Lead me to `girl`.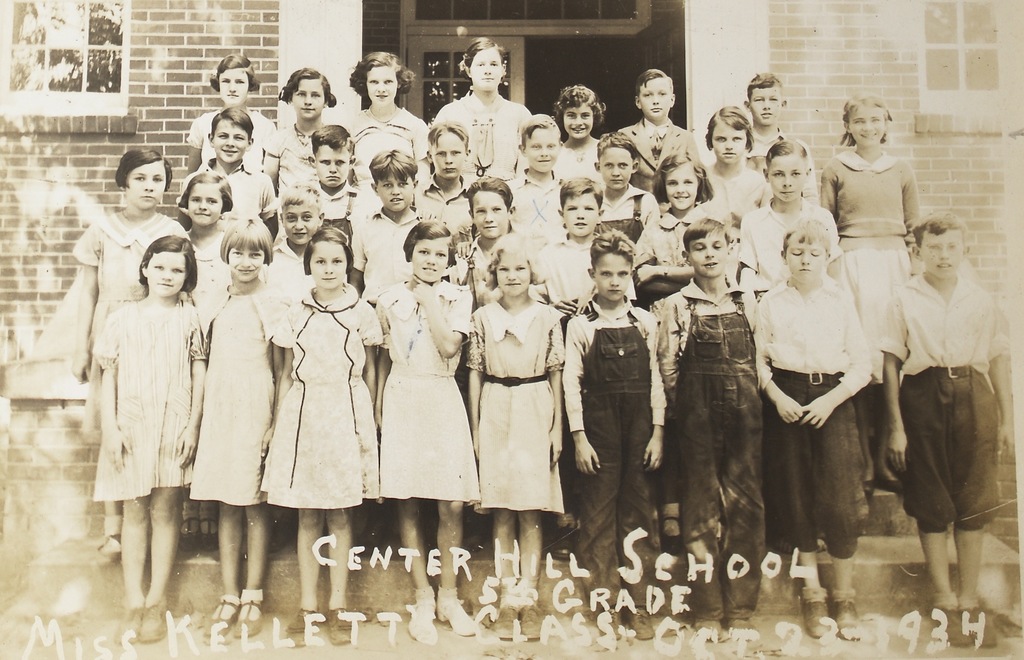
Lead to l=260, t=222, r=378, b=650.
